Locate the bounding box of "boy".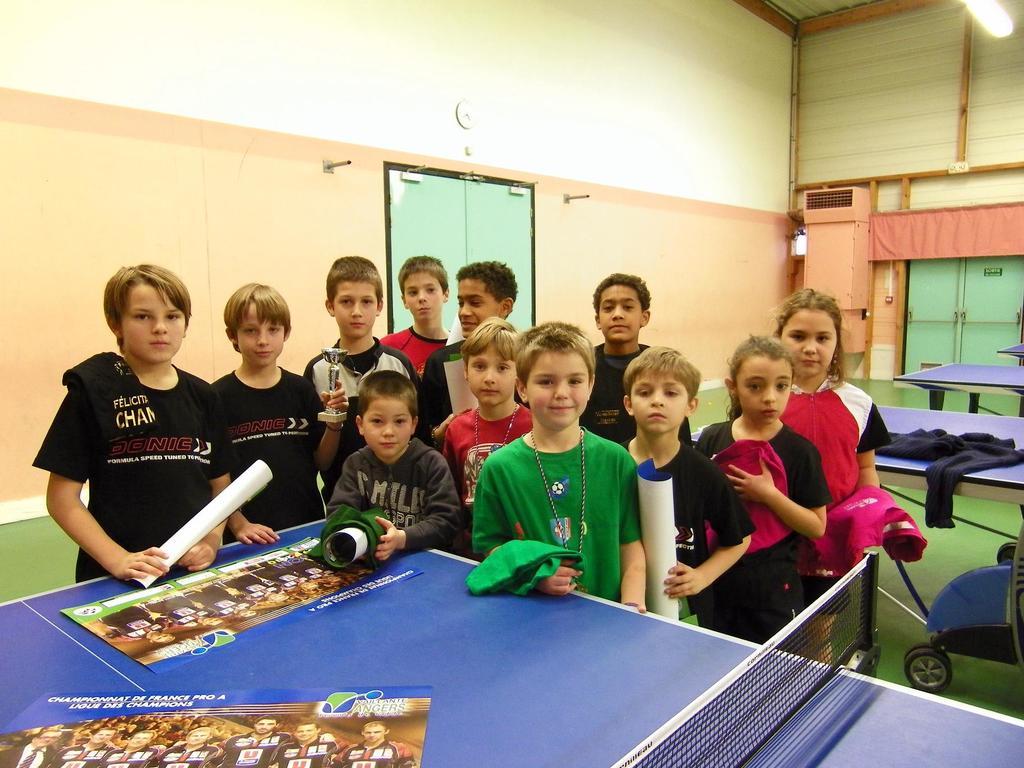
Bounding box: <bbox>212, 281, 346, 545</bbox>.
